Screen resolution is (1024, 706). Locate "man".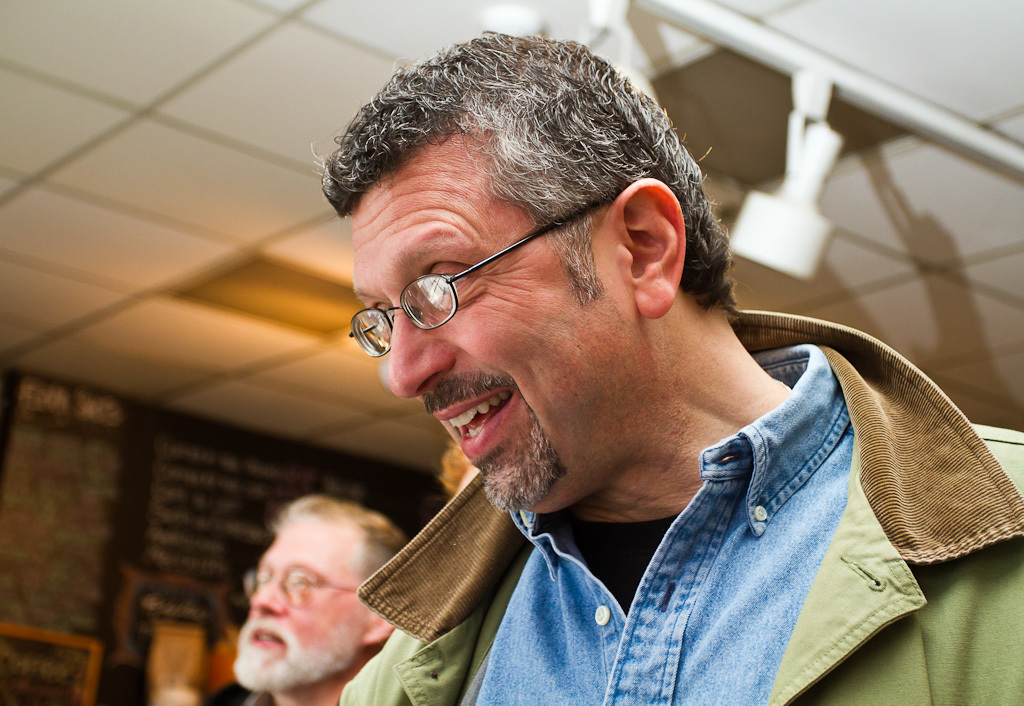
{"x1": 219, "y1": 42, "x2": 1009, "y2": 694}.
